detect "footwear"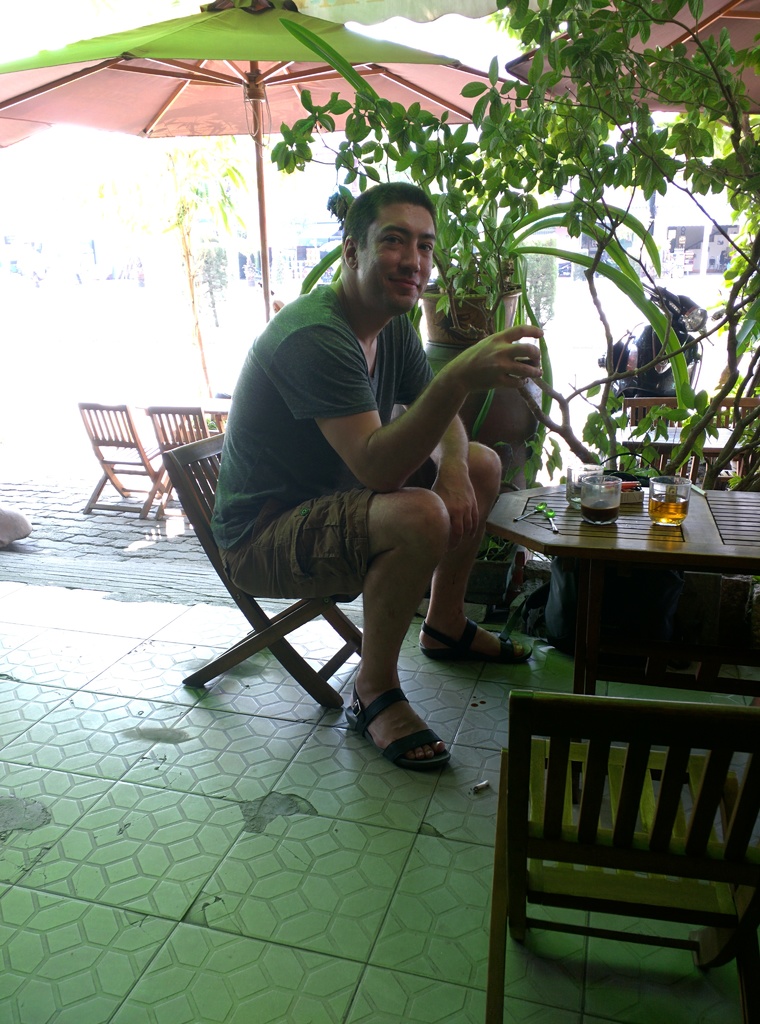
box(418, 611, 538, 664)
